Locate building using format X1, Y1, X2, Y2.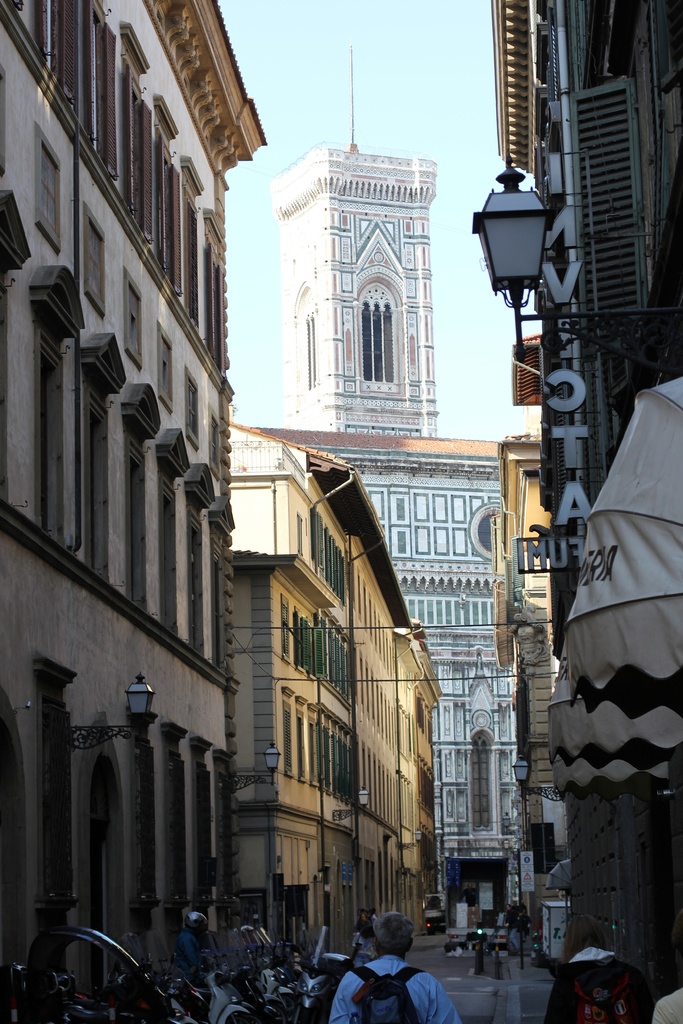
0, 0, 241, 1023.
